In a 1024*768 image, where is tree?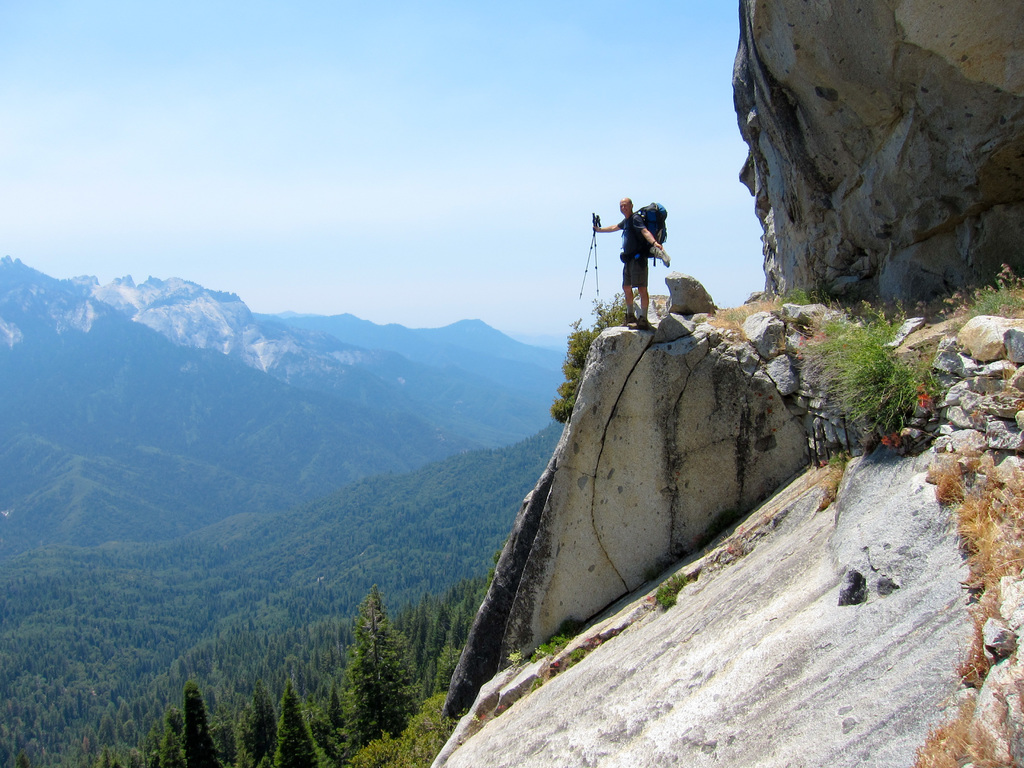
[left=274, top=682, right=320, bottom=767].
